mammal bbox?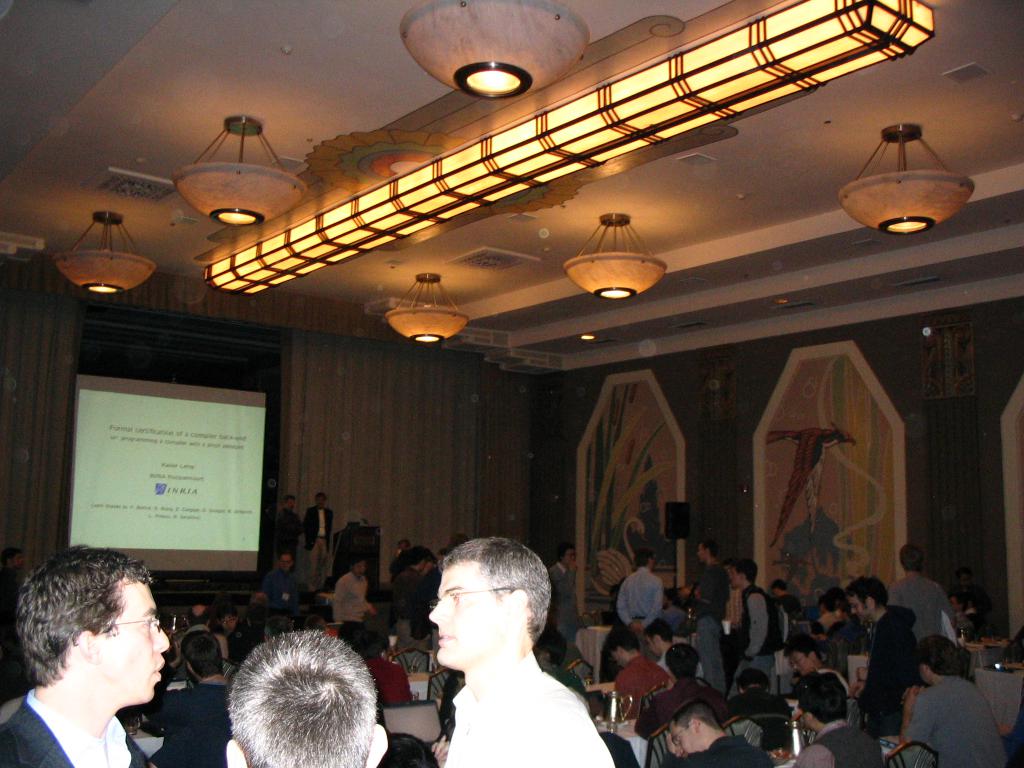
detection(1008, 627, 1023, 666)
